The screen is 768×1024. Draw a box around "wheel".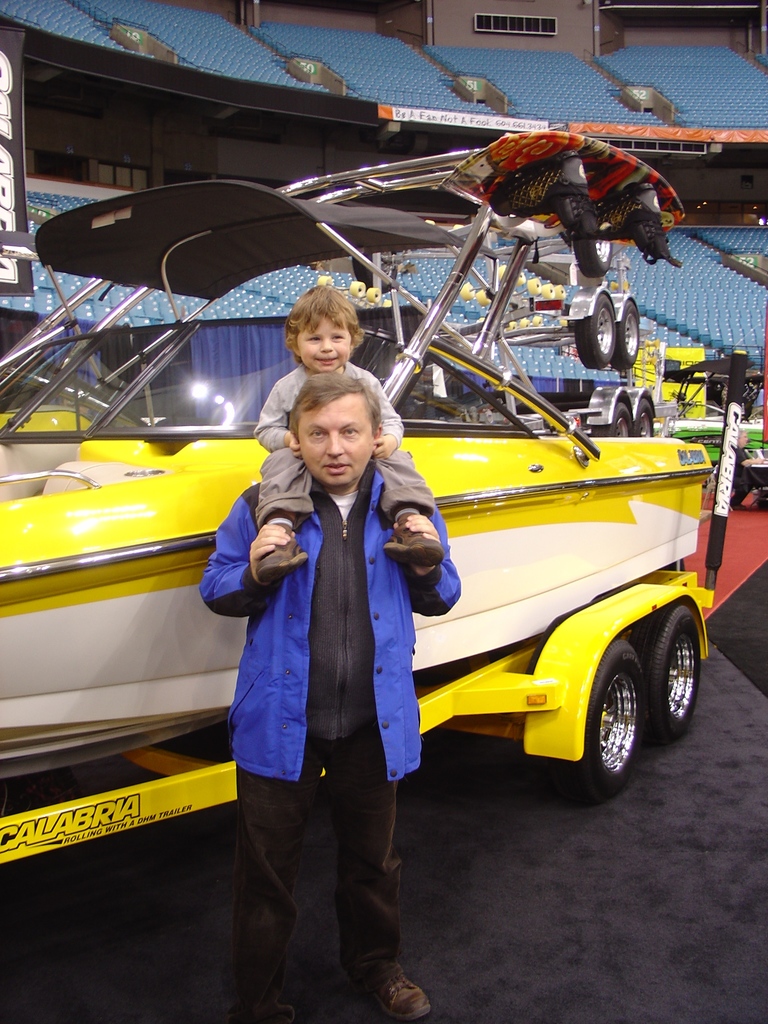
<box>474,287,490,308</box>.
